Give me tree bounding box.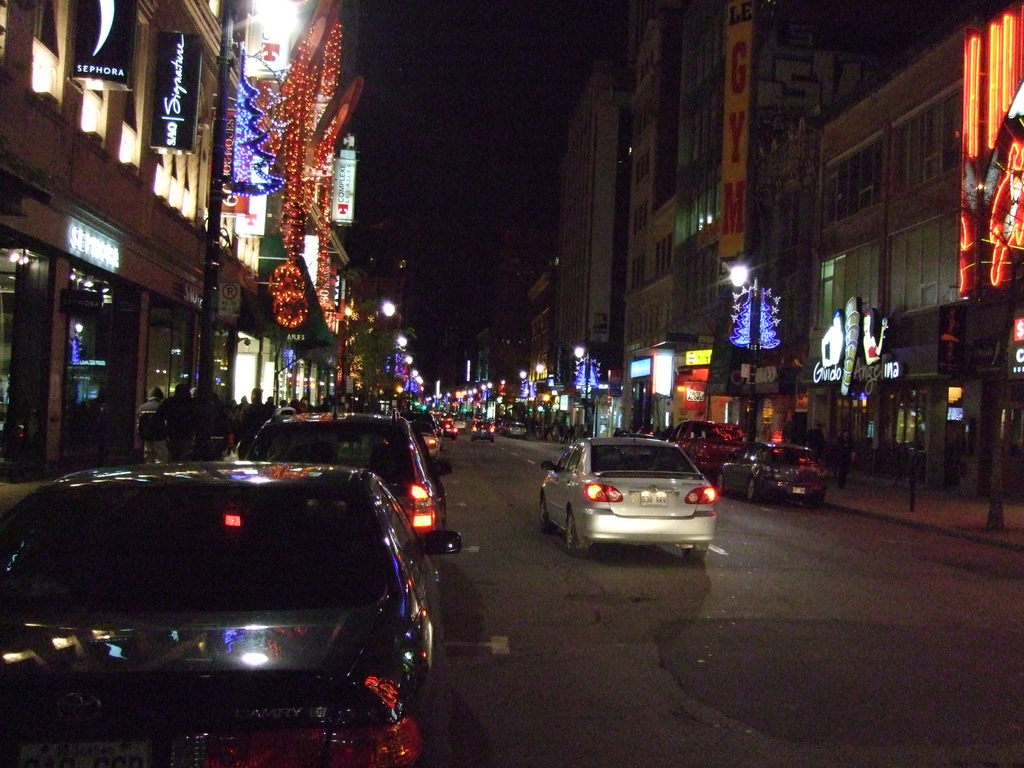
left=271, top=250, right=371, bottom=408.
